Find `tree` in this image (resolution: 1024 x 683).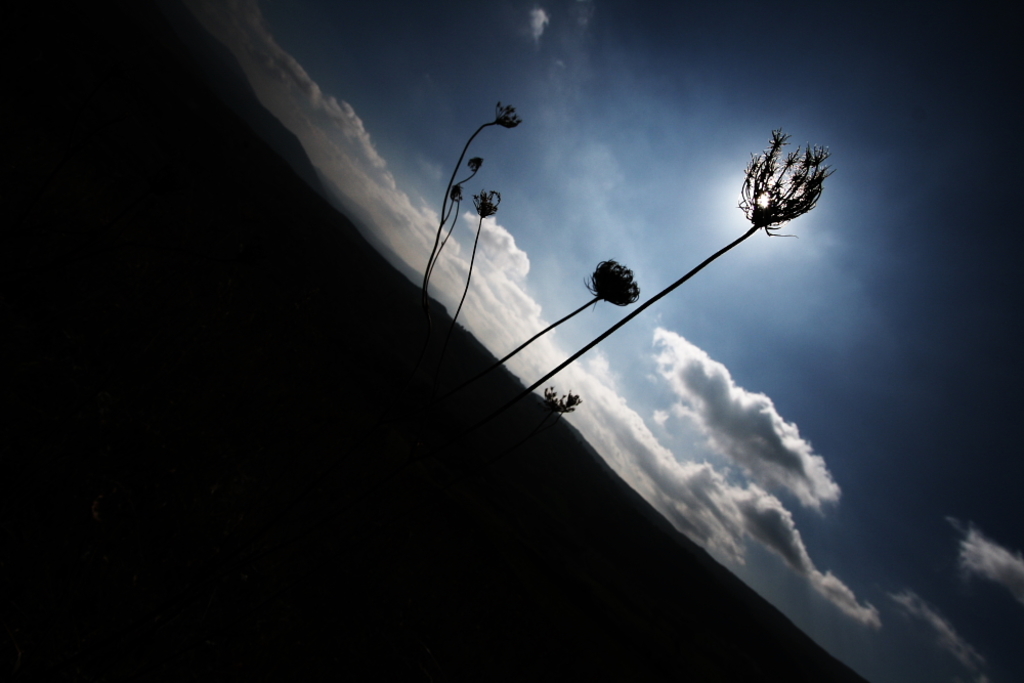
box(449, 185, 505, 327).
